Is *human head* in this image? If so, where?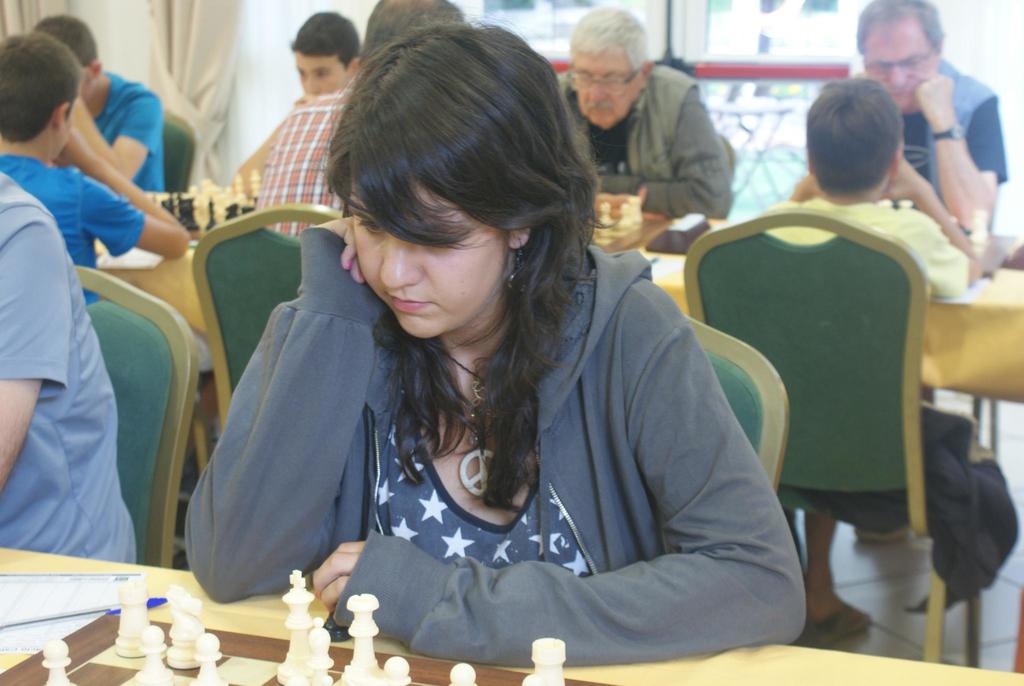
Yes, at [362,0,466,64].
